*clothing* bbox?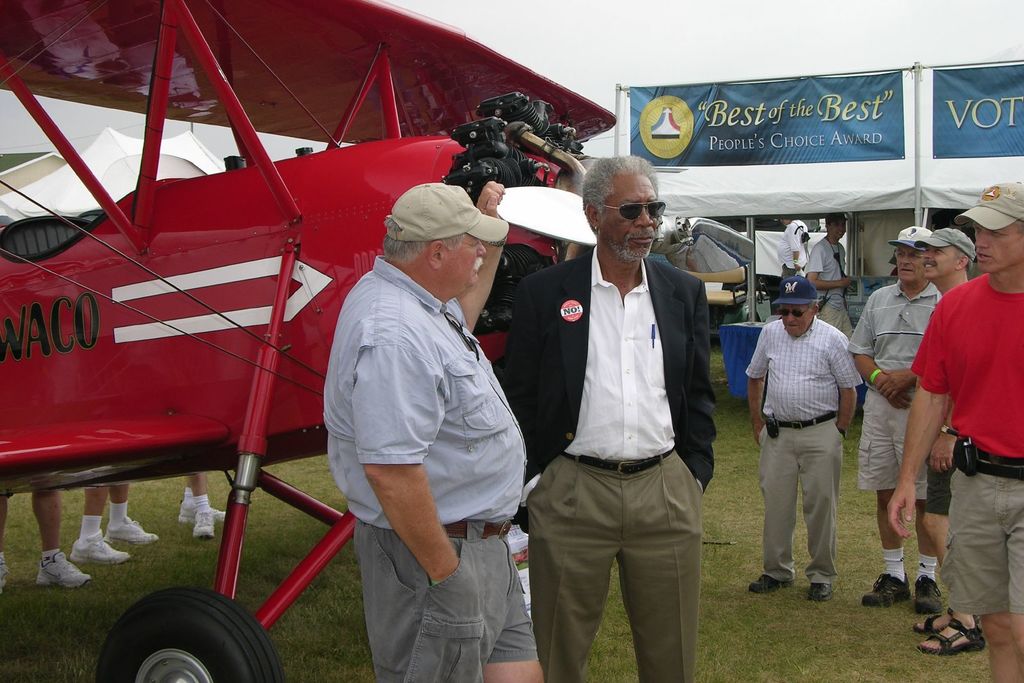
rect(912, 271, 1023, 617)
